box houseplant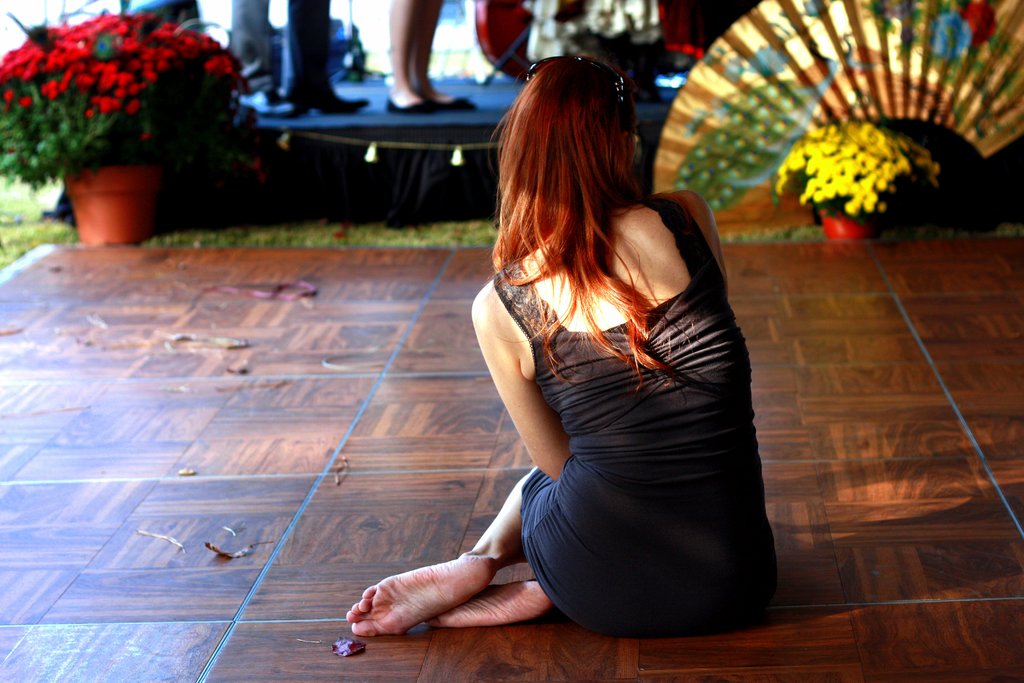
locate(778, 113, 929, 240)
